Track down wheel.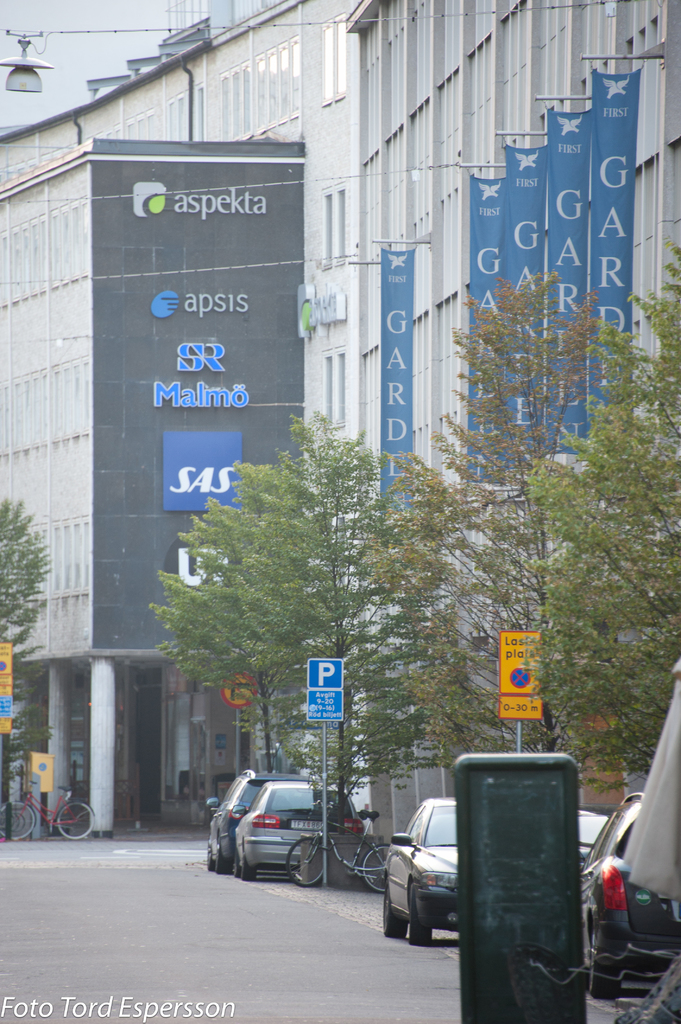
Tracked to select_region(383, 882, 408, 938).
